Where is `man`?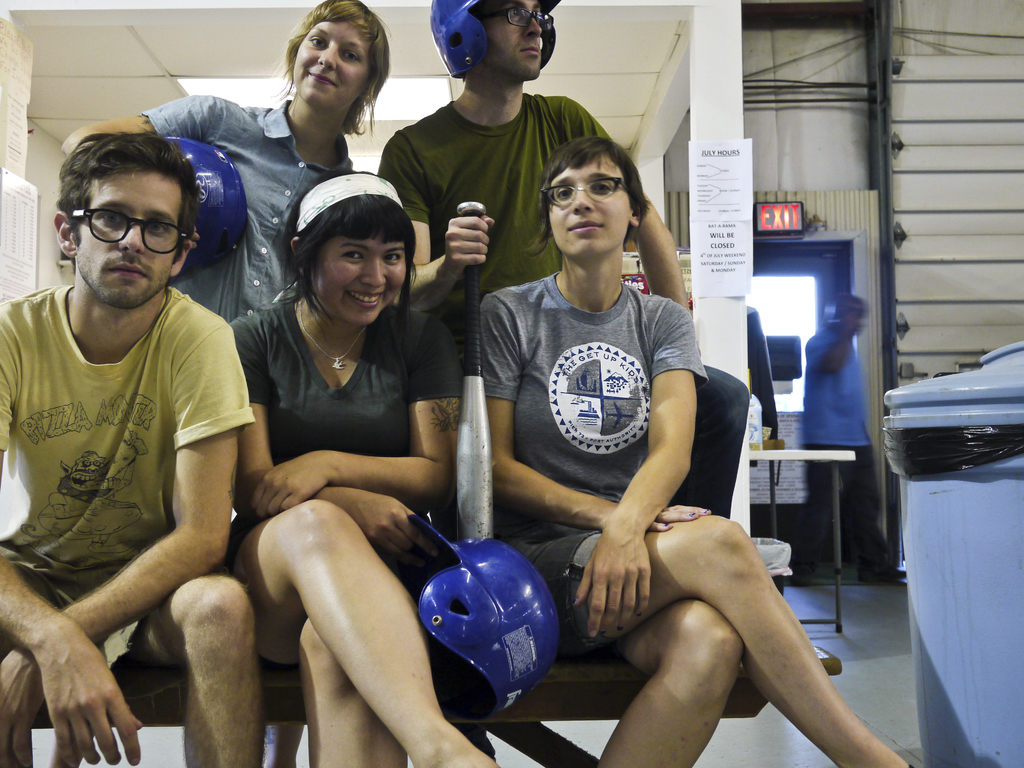
0, 129, 254, 767.
